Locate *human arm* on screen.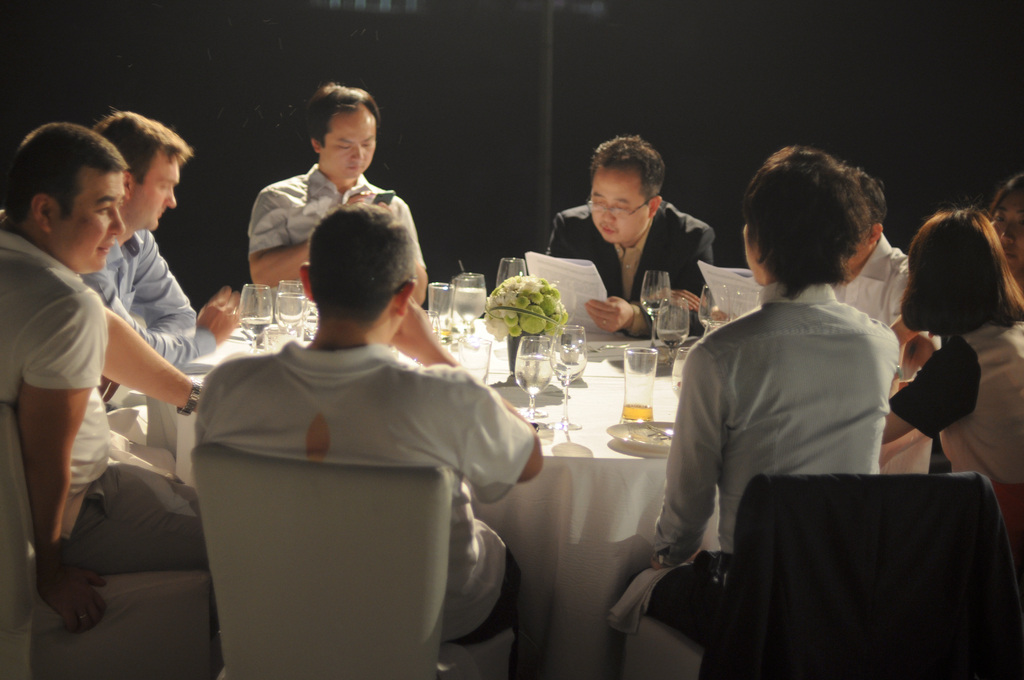
On screen at select_region(15, 304, 116, 593).
